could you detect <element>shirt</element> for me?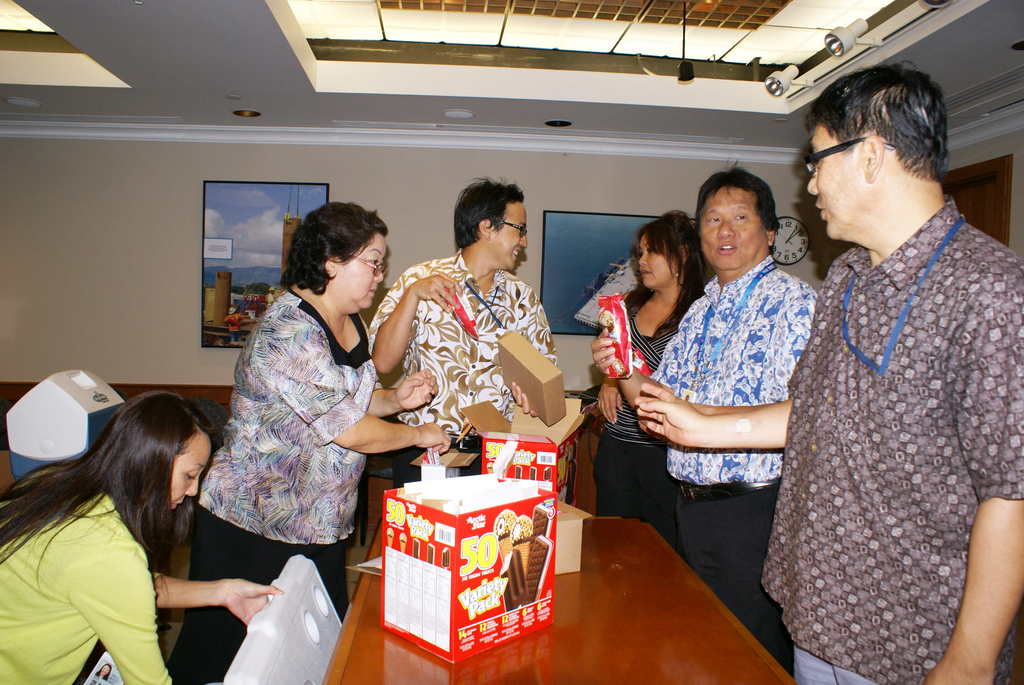
Detection result: crop(760, 192, 1023, 684).
